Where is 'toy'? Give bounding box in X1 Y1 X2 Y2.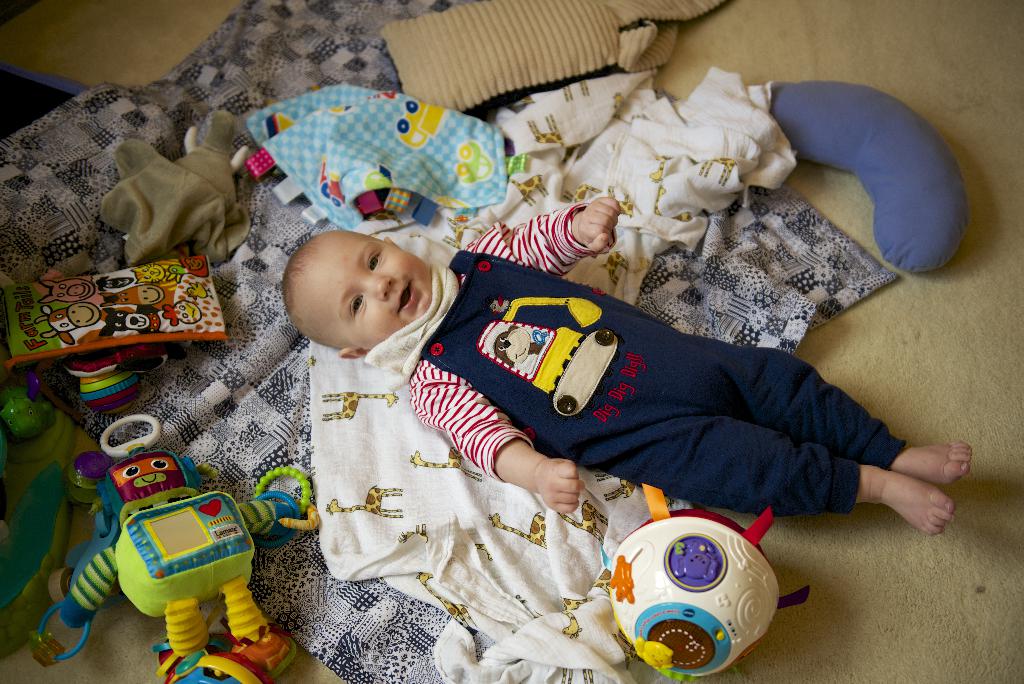
0 373 59 470.
